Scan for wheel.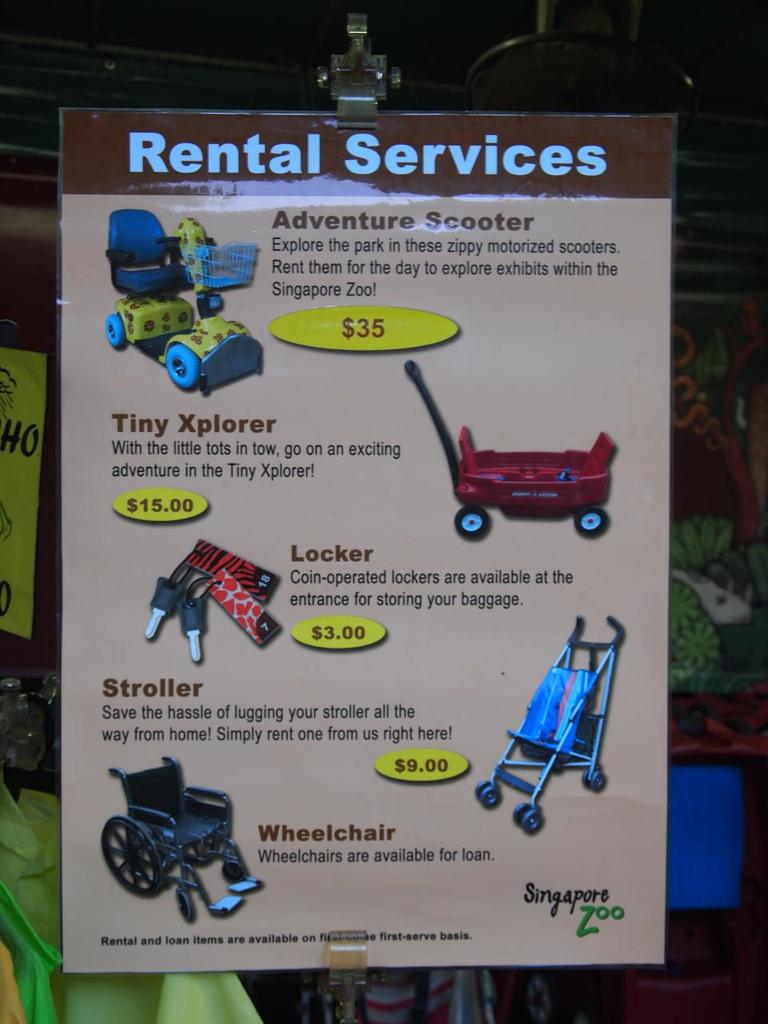
Scan result: [581, 769, 588, 790].
